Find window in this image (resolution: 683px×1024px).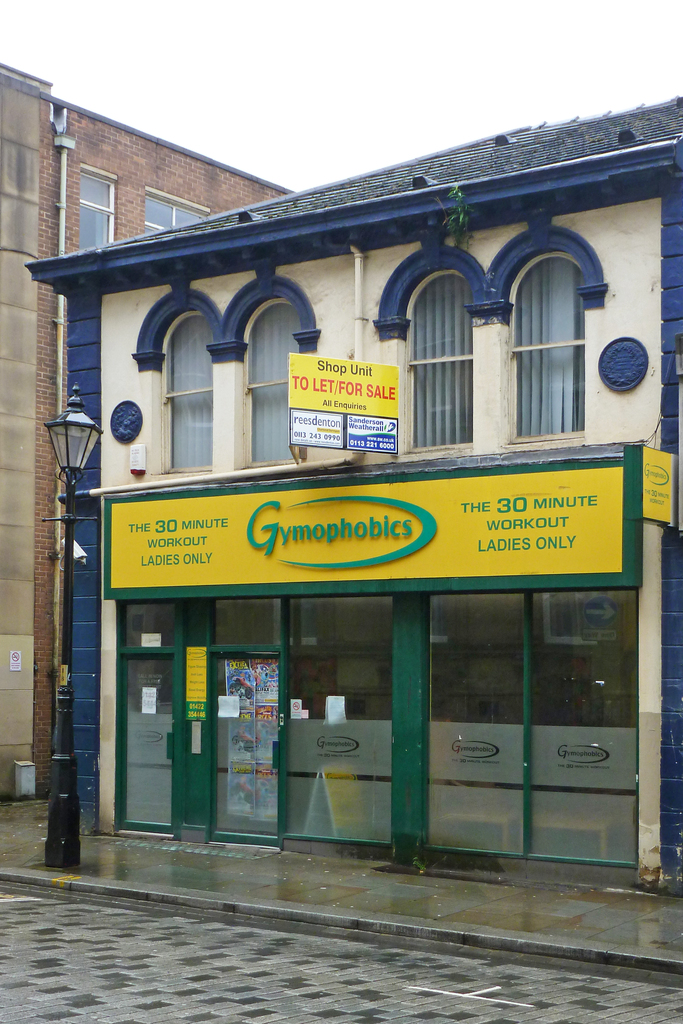
{"left": 516, "top": 244, "right": 584, "bottom": 438}.
